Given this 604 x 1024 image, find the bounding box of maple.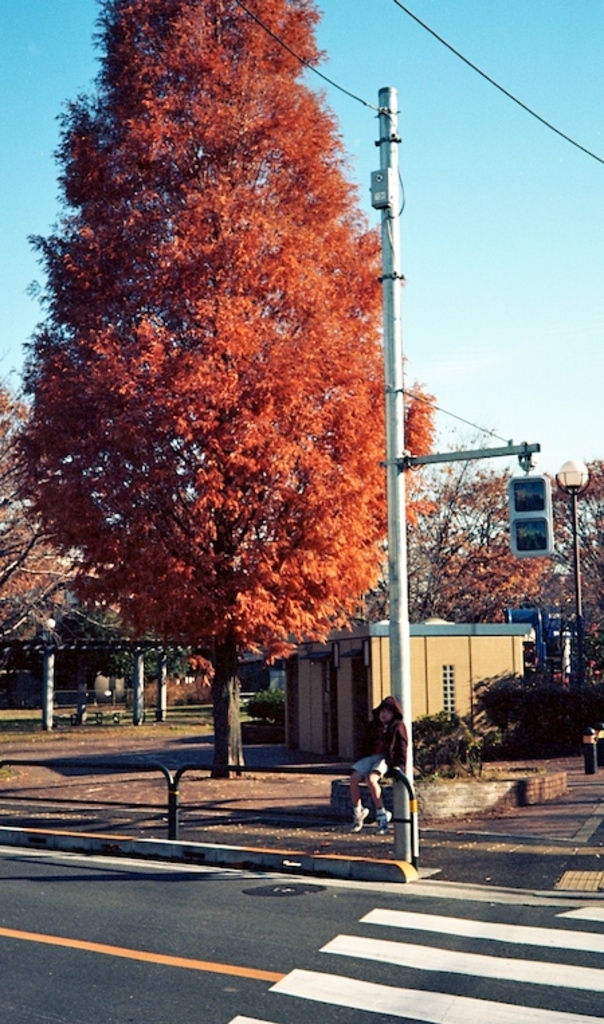
0,381,122,632.
